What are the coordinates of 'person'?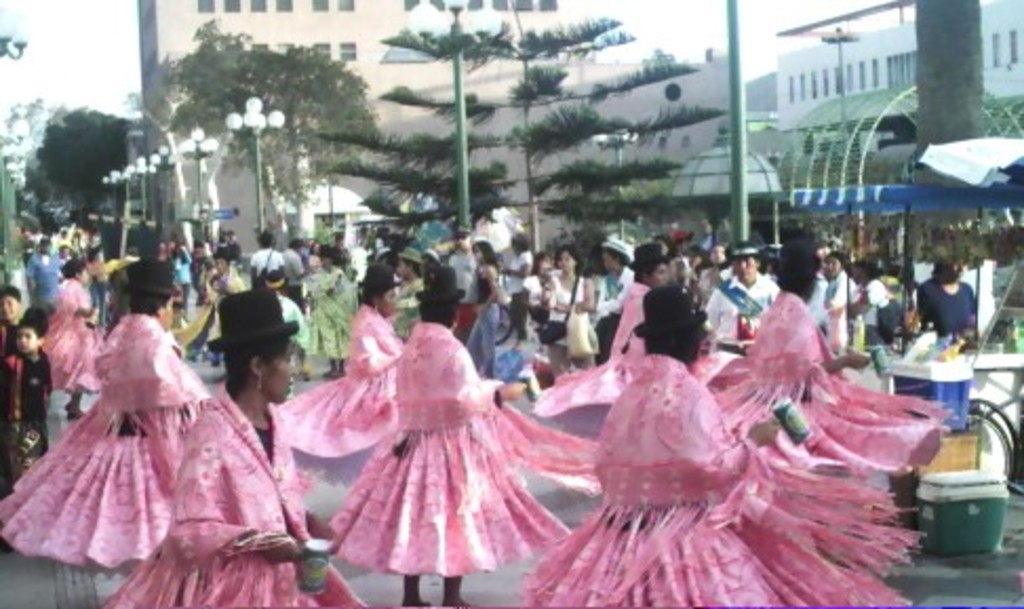
<bbox>274, 238, 314, 301</bbox>.
